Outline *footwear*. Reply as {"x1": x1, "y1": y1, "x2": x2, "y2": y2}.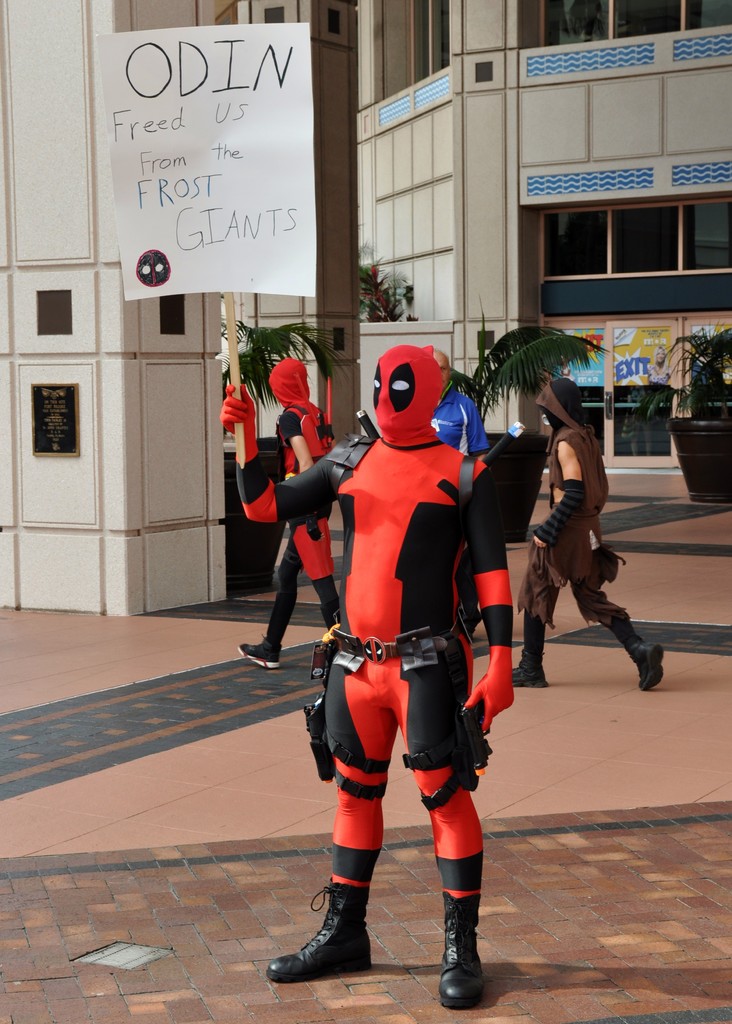
{"x1": 624, "y1": 636, "x2": 661, "y2": 691}.
